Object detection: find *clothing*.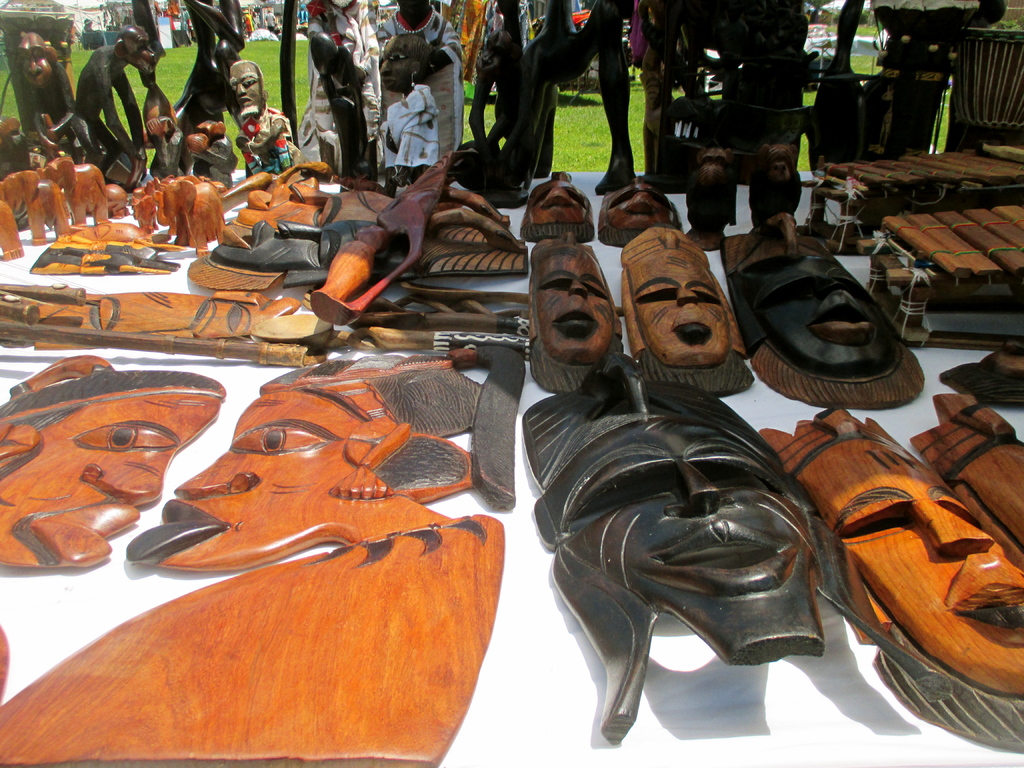
bbox=(263, 11, 276, 31).
